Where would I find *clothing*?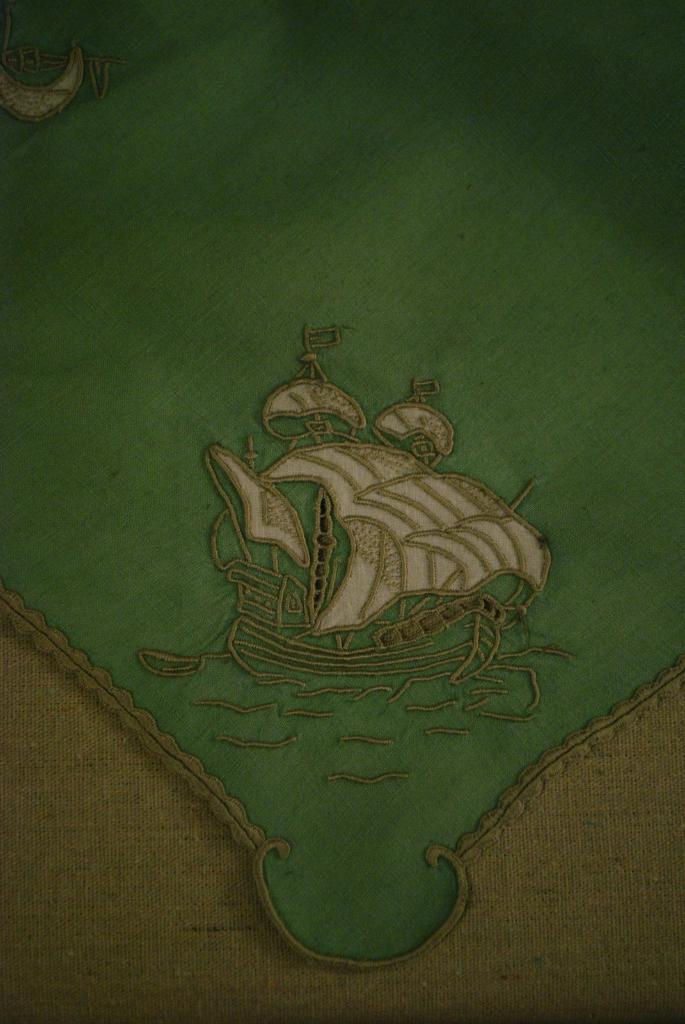
At (0,0,684,1023).
